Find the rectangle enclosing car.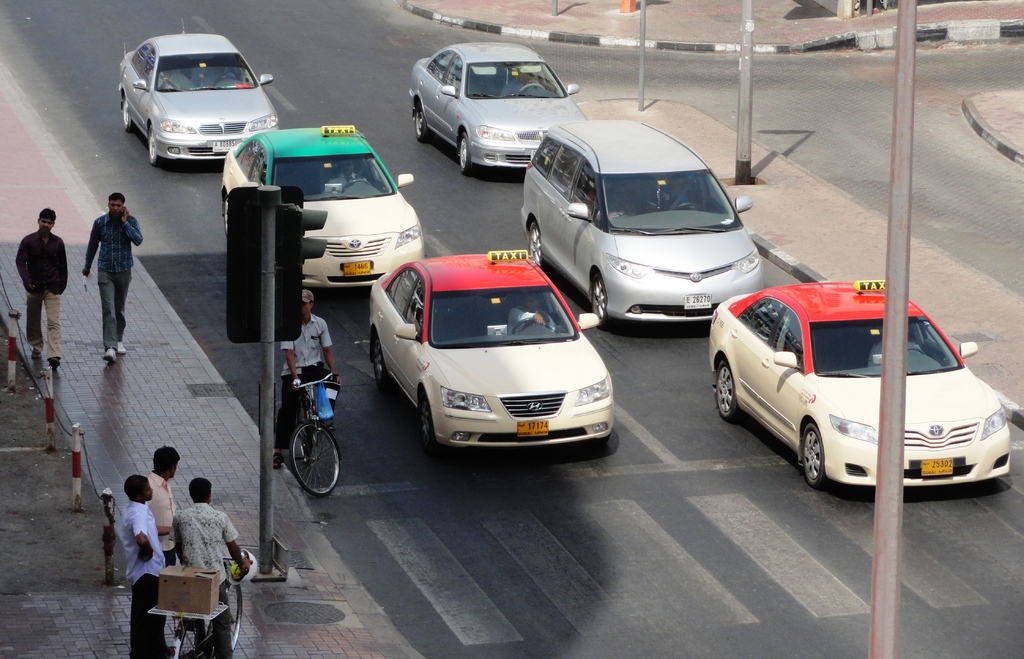
box=[362, 241, 618, 443].
